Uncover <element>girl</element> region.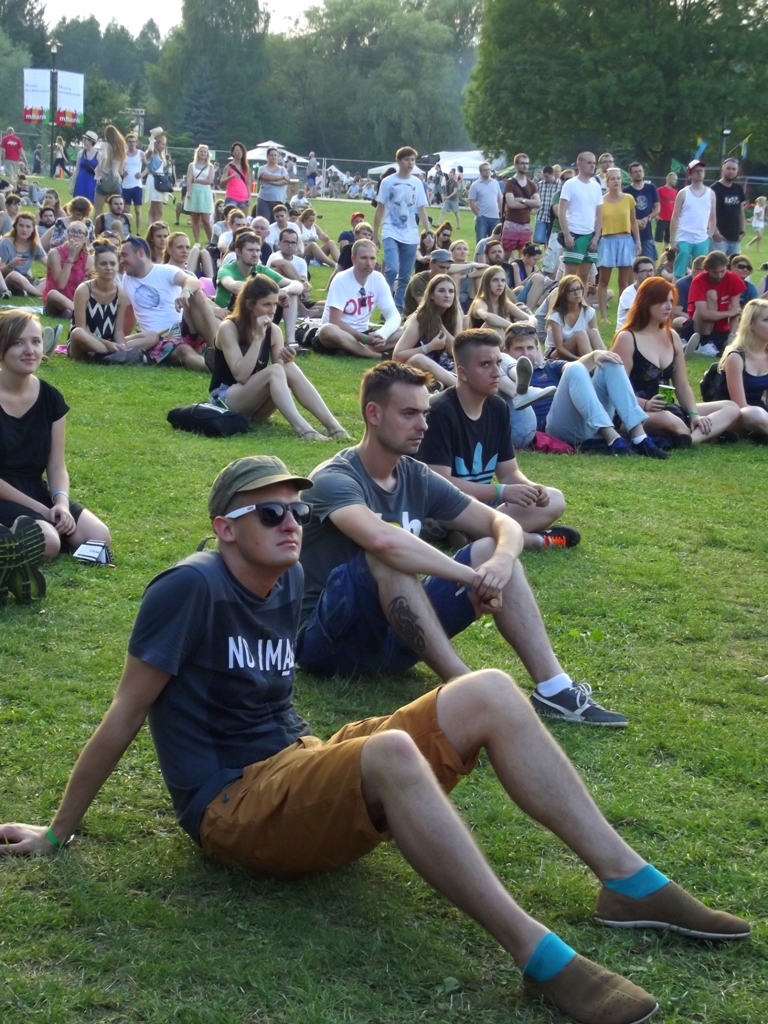
Uncovered: [467,265,533,350].
